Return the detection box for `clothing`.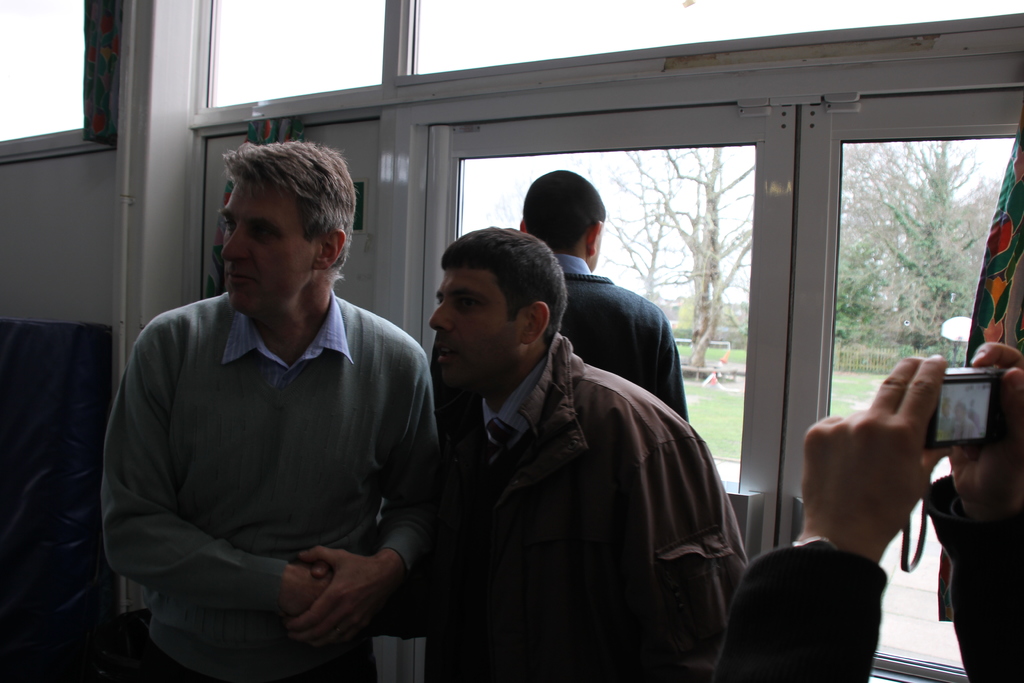
box(102, 292, 440, 682).
